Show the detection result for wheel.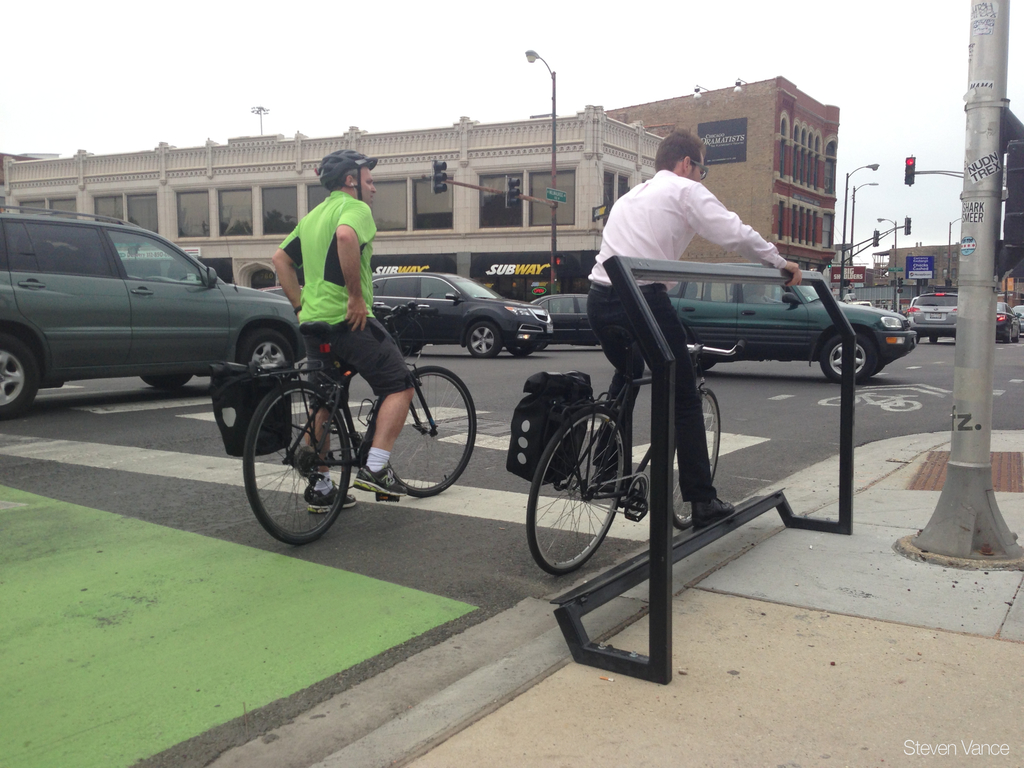
bbox=[243, 380, 354, 543].
